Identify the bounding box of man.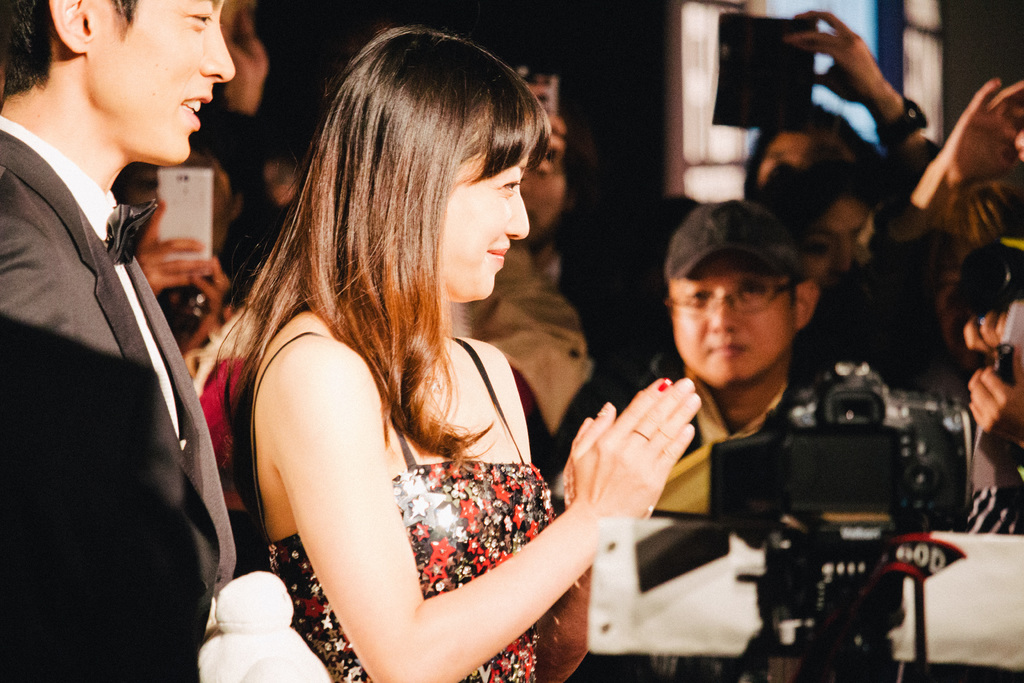
Rect(527, 205, 963, 538).
